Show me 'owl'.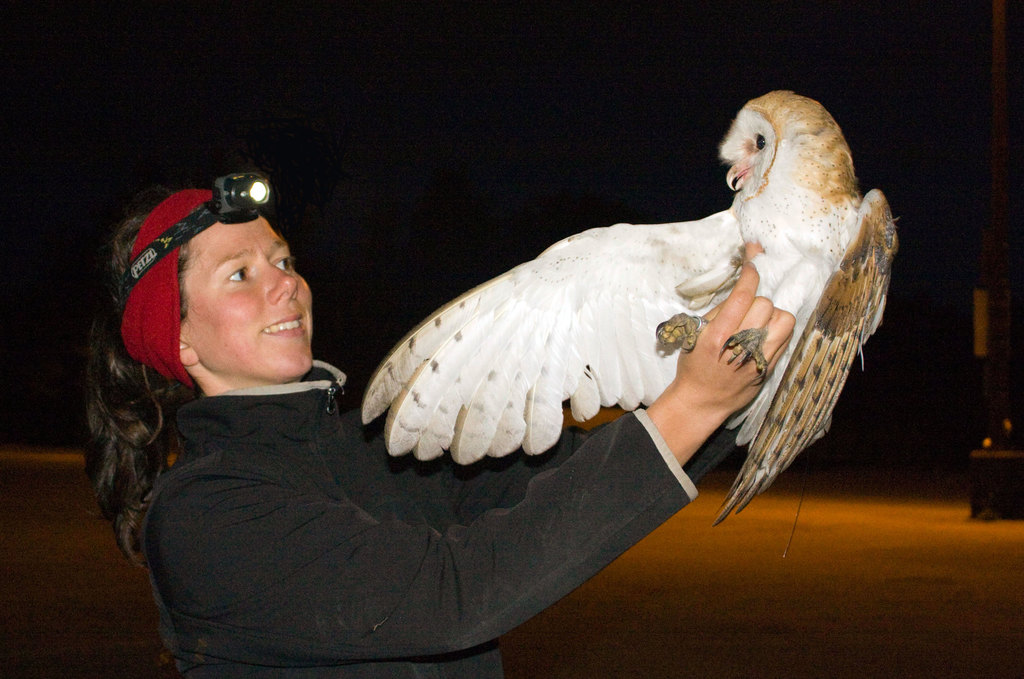
'owl' is here: box(353, 85, 895, 531).
